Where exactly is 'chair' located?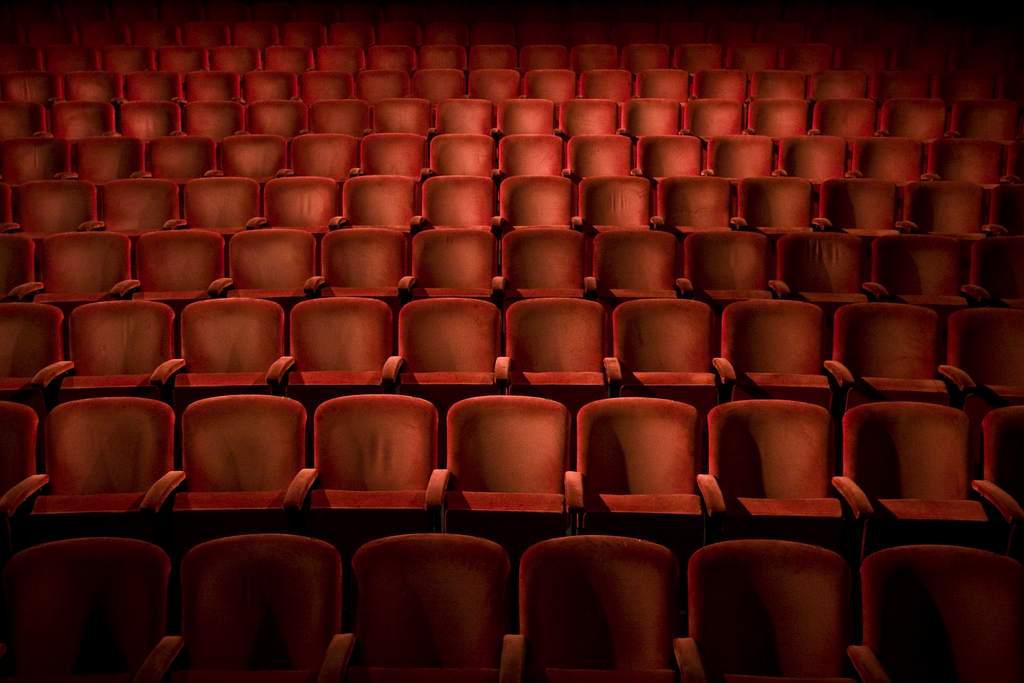
Its bounding box is <box>571,397,715,556</box>.
